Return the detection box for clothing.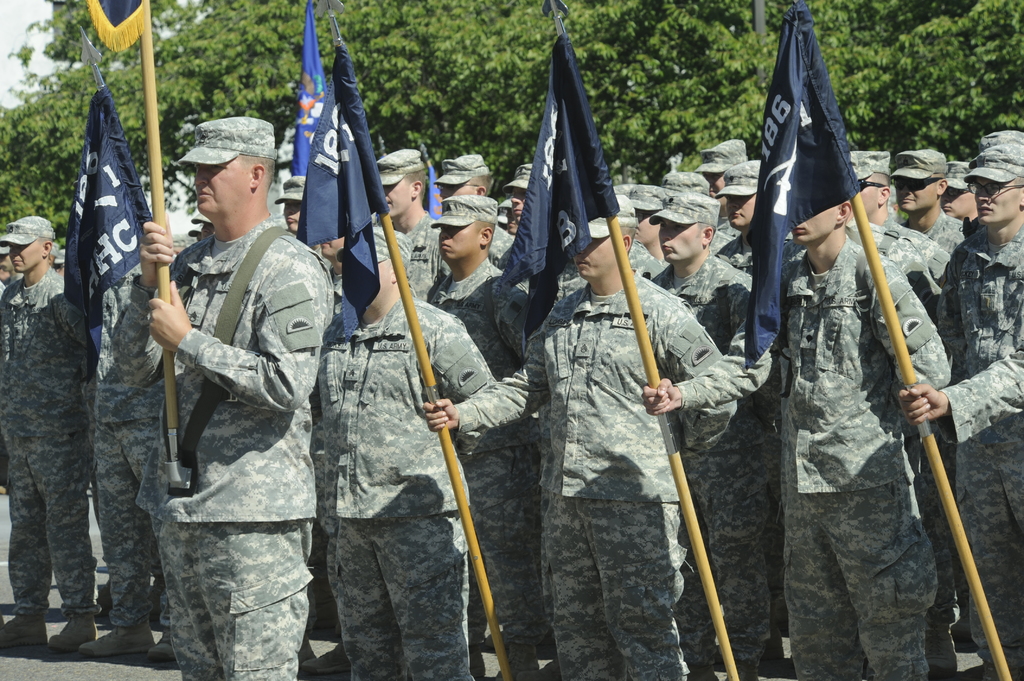
BBox(937, 226, 1023, 680).
